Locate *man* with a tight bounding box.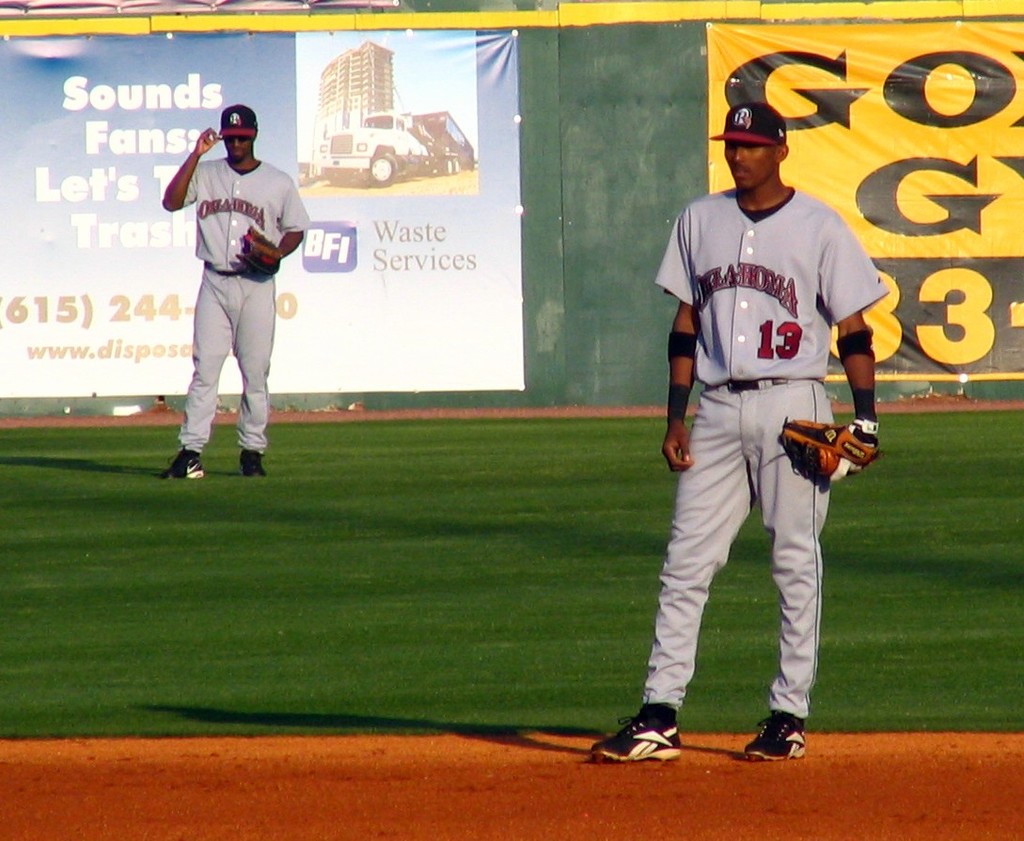
x1=164, y1=95, x2=297, y2=489.
